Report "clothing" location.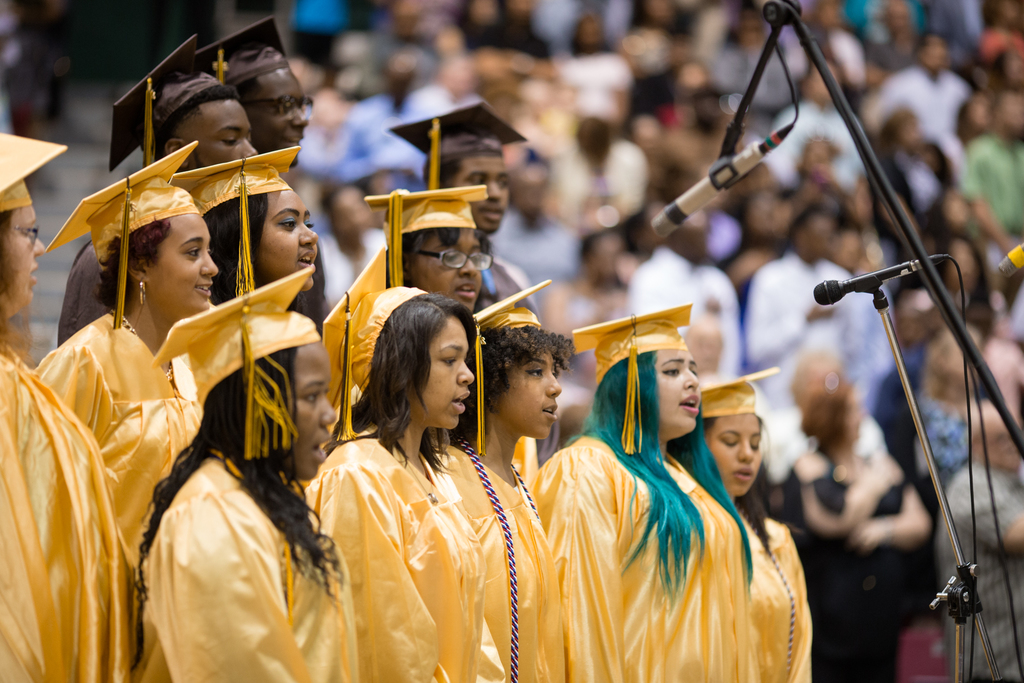
Report: locate(310, 435, 518, 675).
